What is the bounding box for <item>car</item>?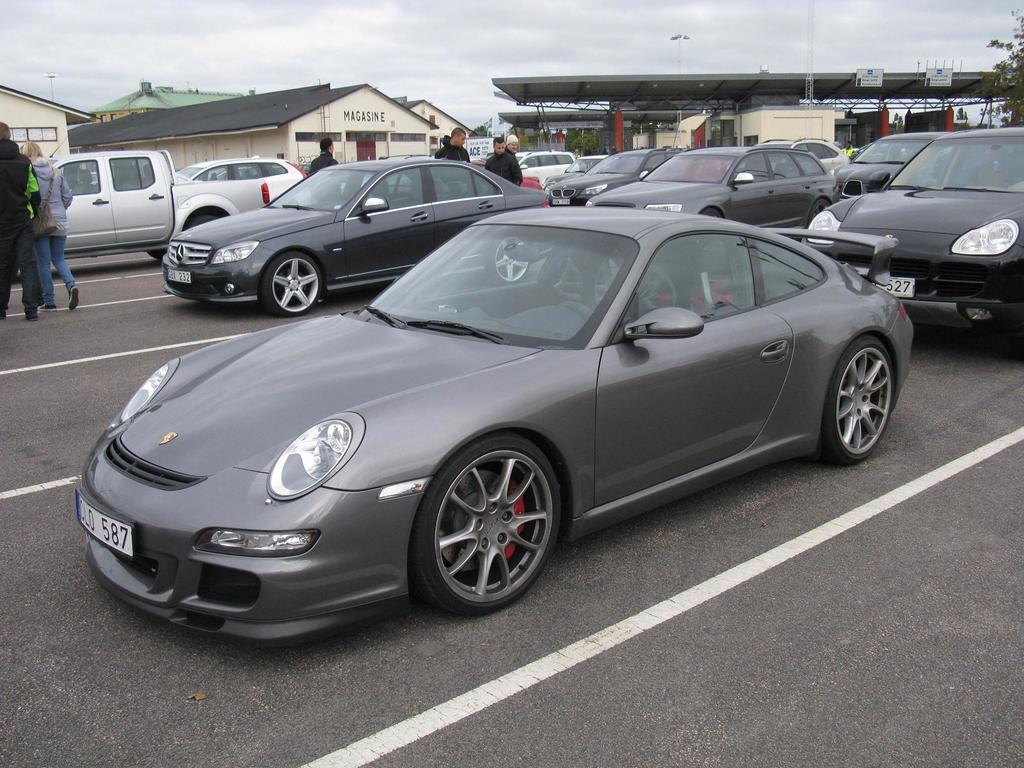
box(79, 201, 897, 626).
